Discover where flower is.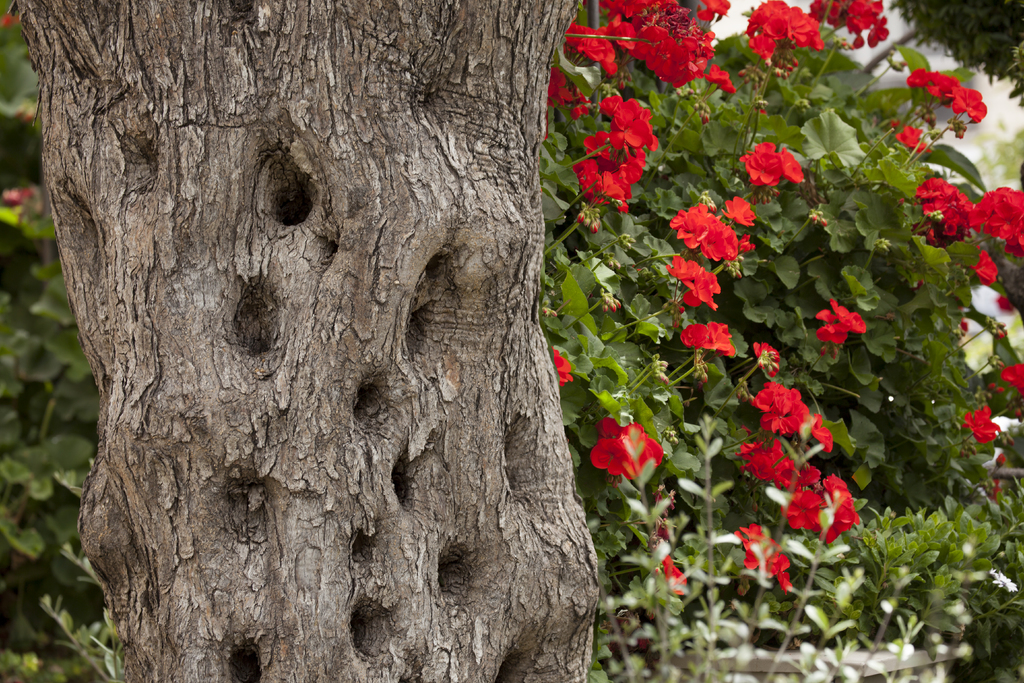
Discovered at [x1=904, y1=69, x2=929, y2=88].
